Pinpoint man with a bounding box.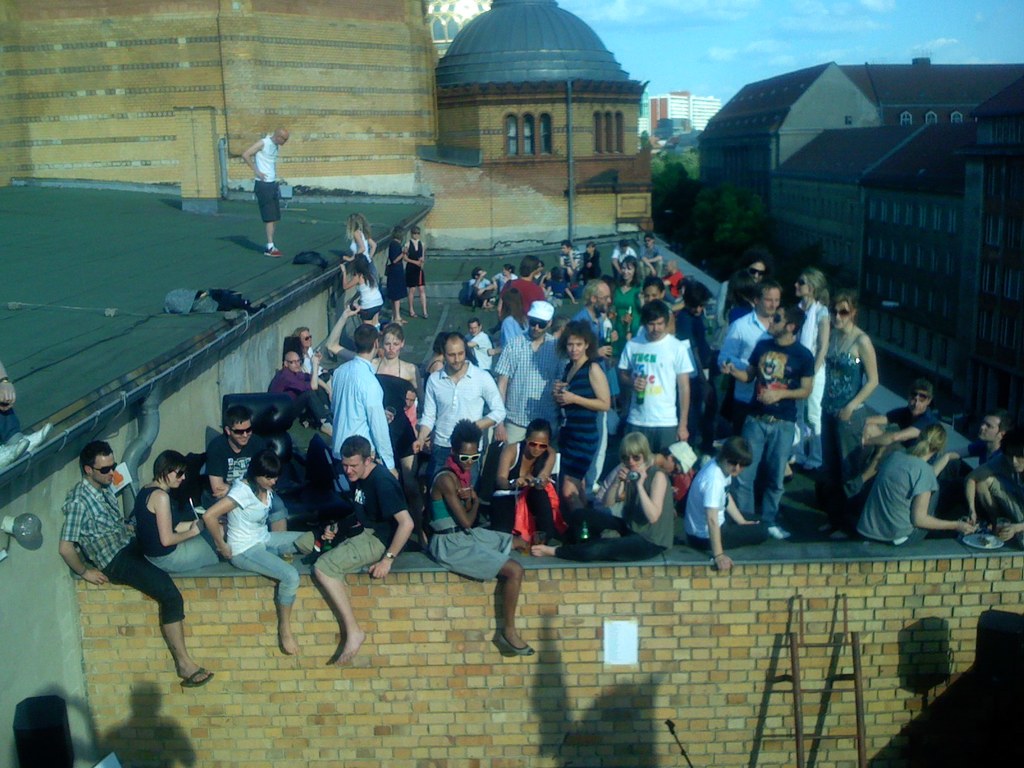
bbox(842, 380, 939, 495).
